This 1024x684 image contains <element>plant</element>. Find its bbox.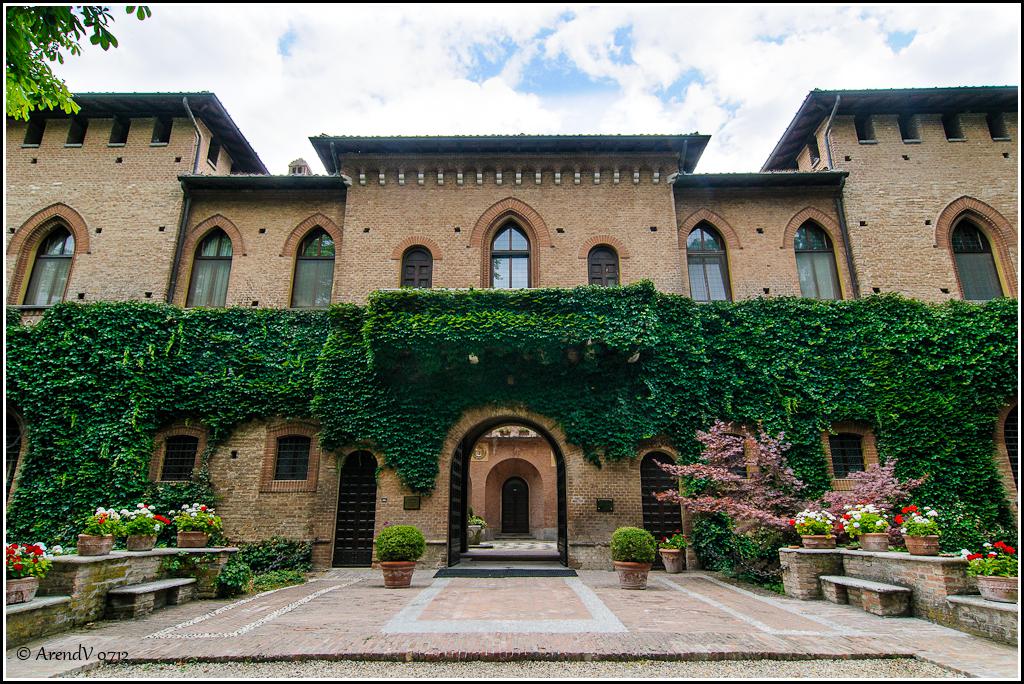
[170, 557, 191, 581].
